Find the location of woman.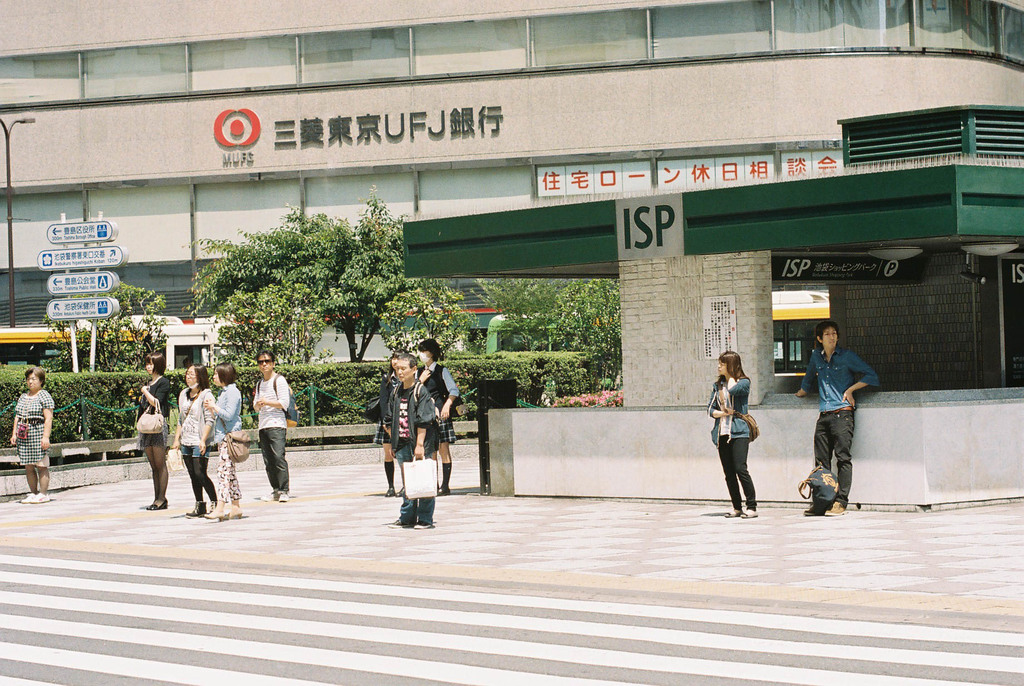
Location: l=11, t=366, r=56, b=507.
